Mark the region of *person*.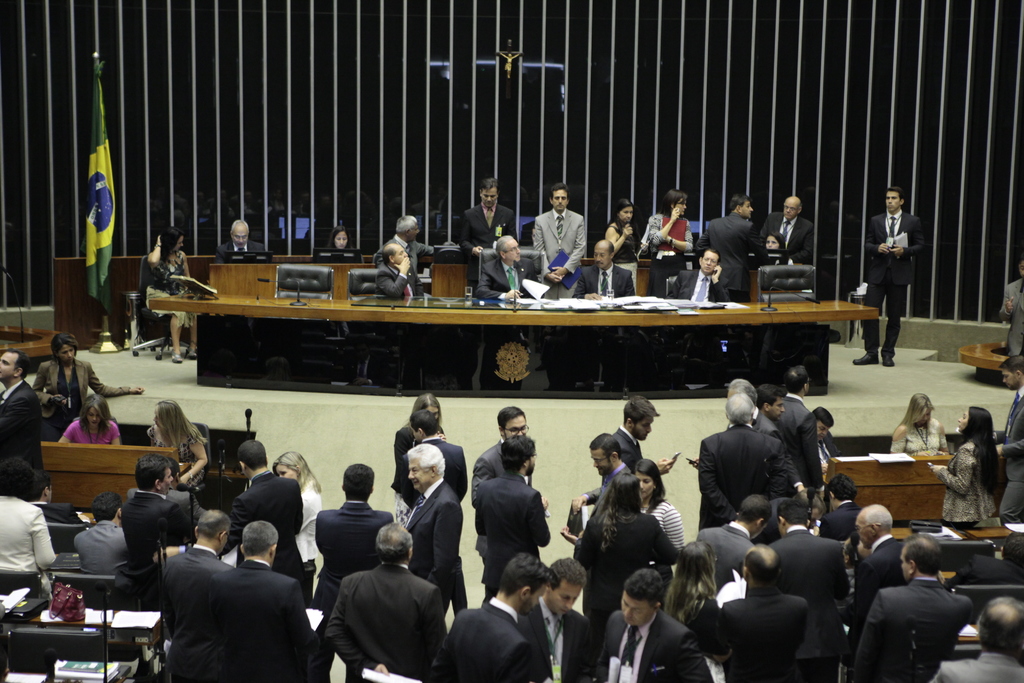
Region: 663:250:728:305.
